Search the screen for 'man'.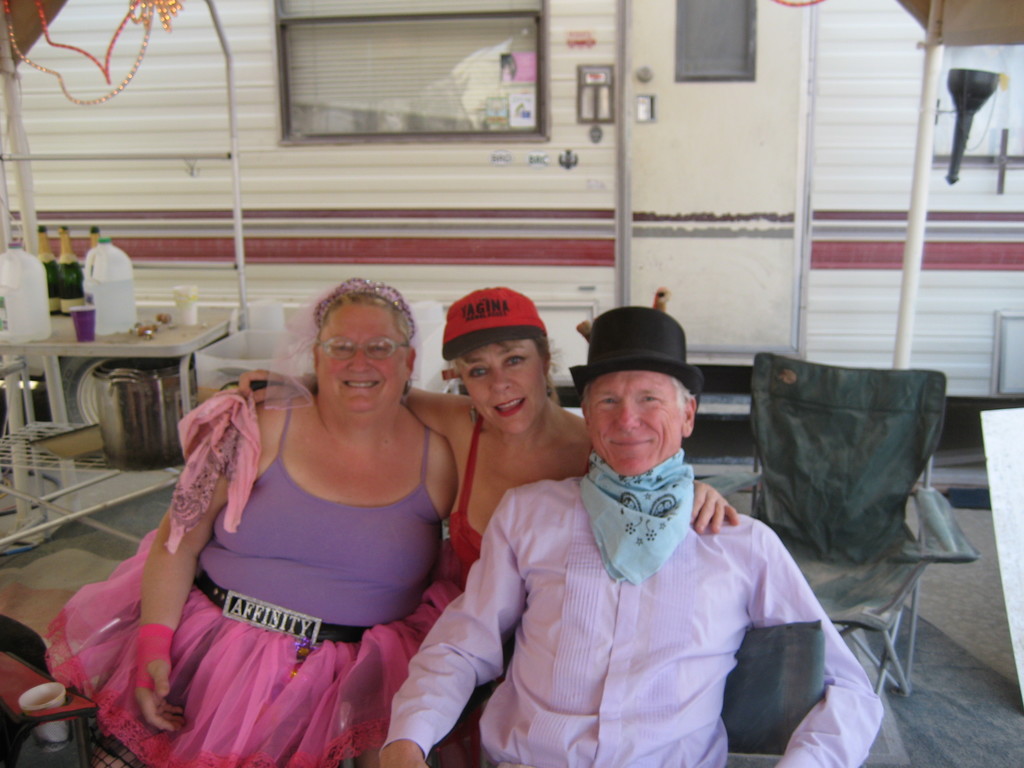
Found at left=430, top=313, right=841, bottom=758.
